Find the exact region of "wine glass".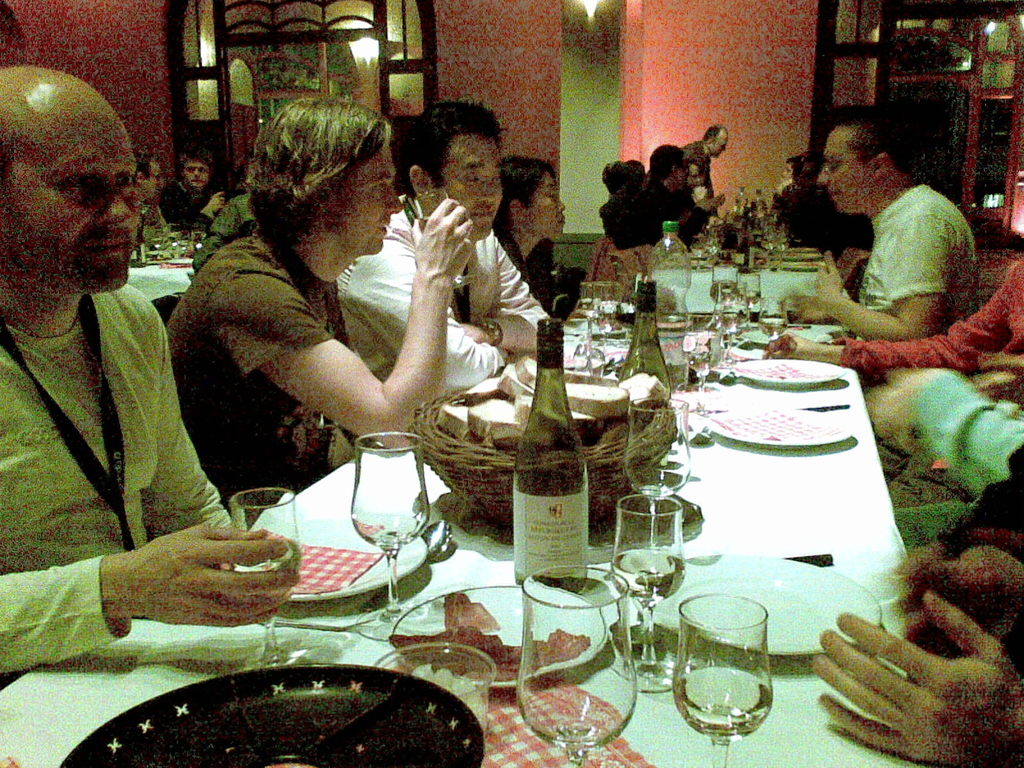
Exact region: pyautogui.locateOnScreen(627, 400, 694, 563).
